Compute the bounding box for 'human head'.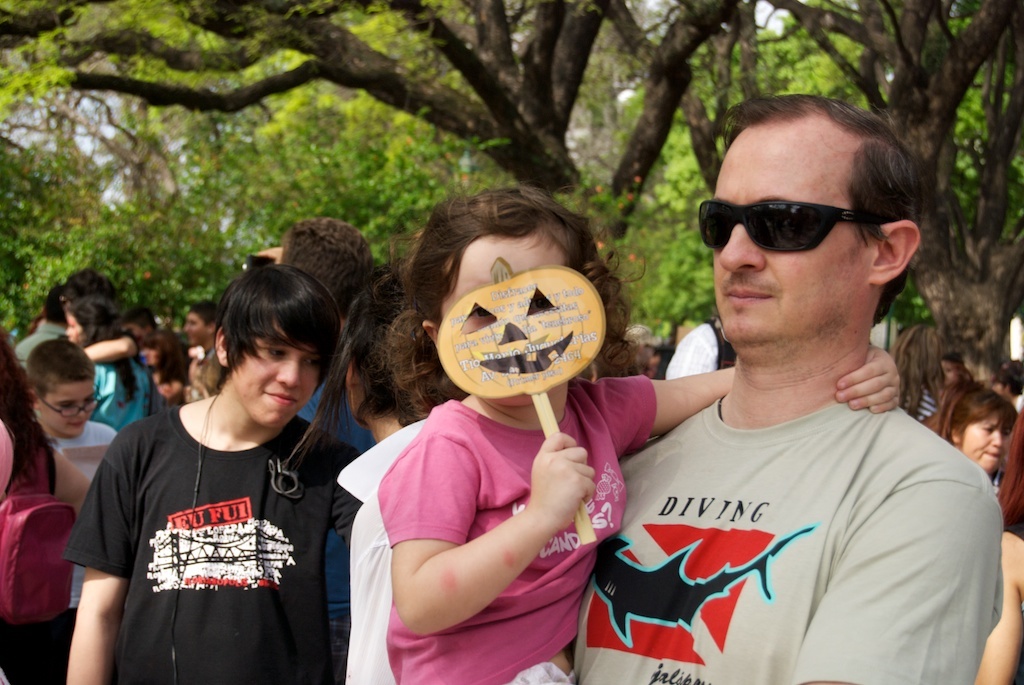
(66,267,103,300).
